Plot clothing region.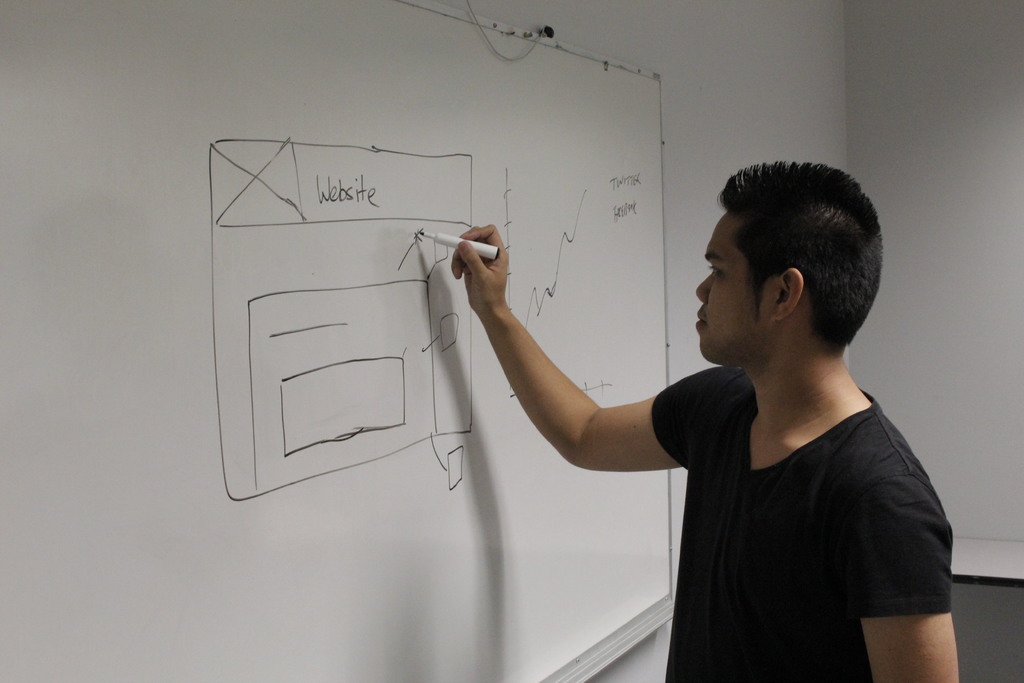
Plotted at 650:366:952:682.
